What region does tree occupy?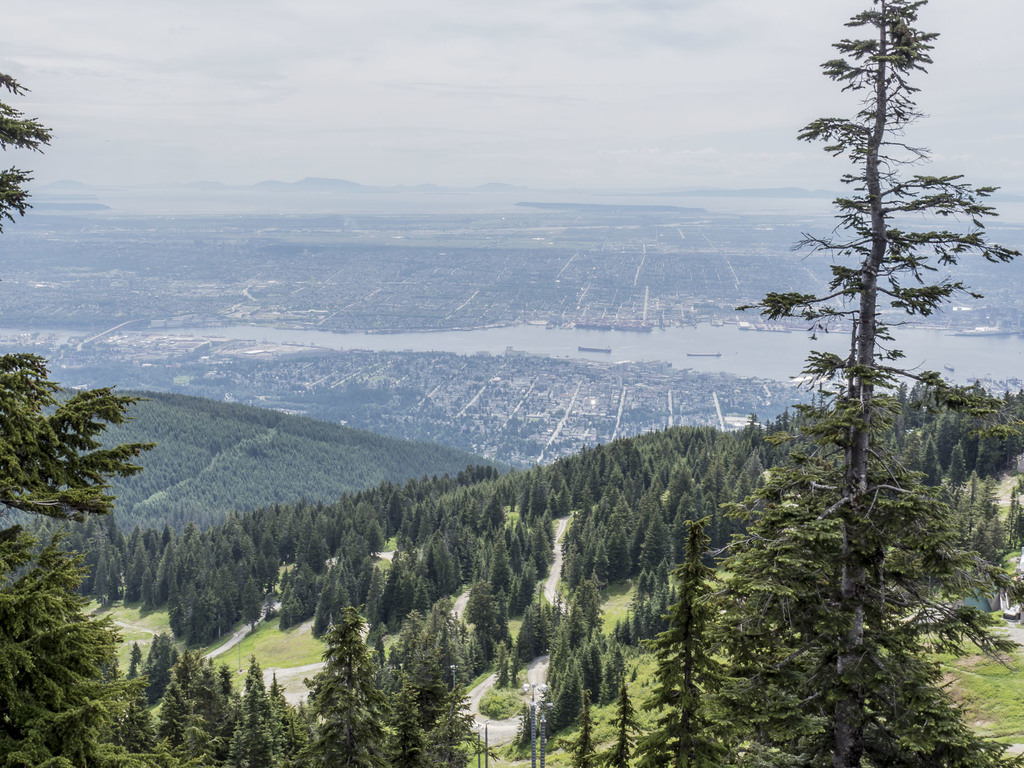
BBox(607, 669, 645, 760).
